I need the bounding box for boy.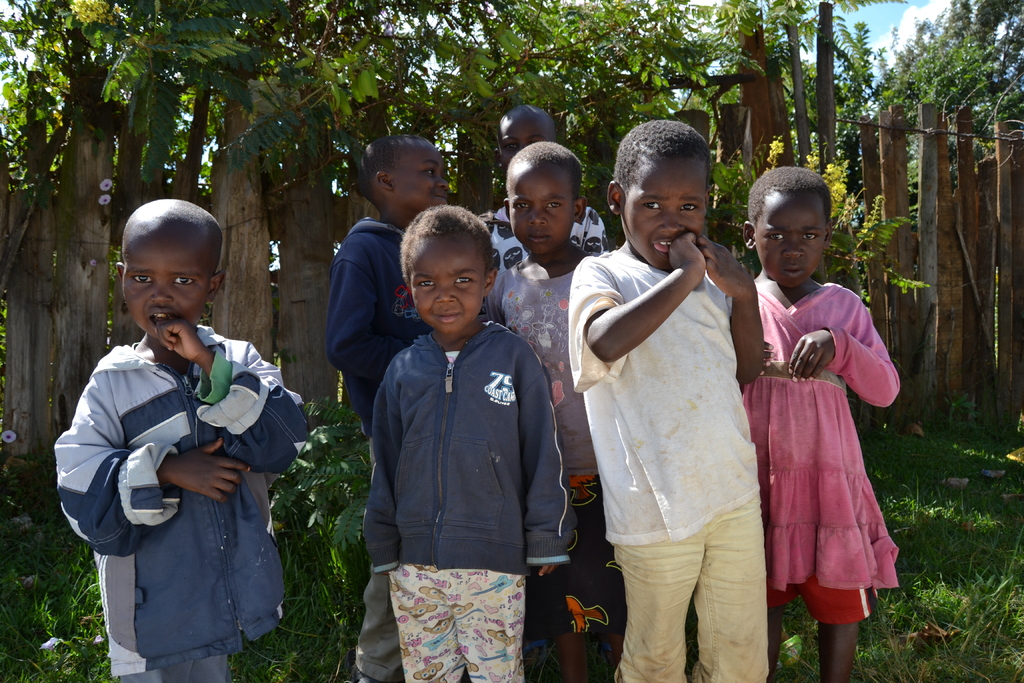
Here it is: detection(360, 213, 572, 682).
